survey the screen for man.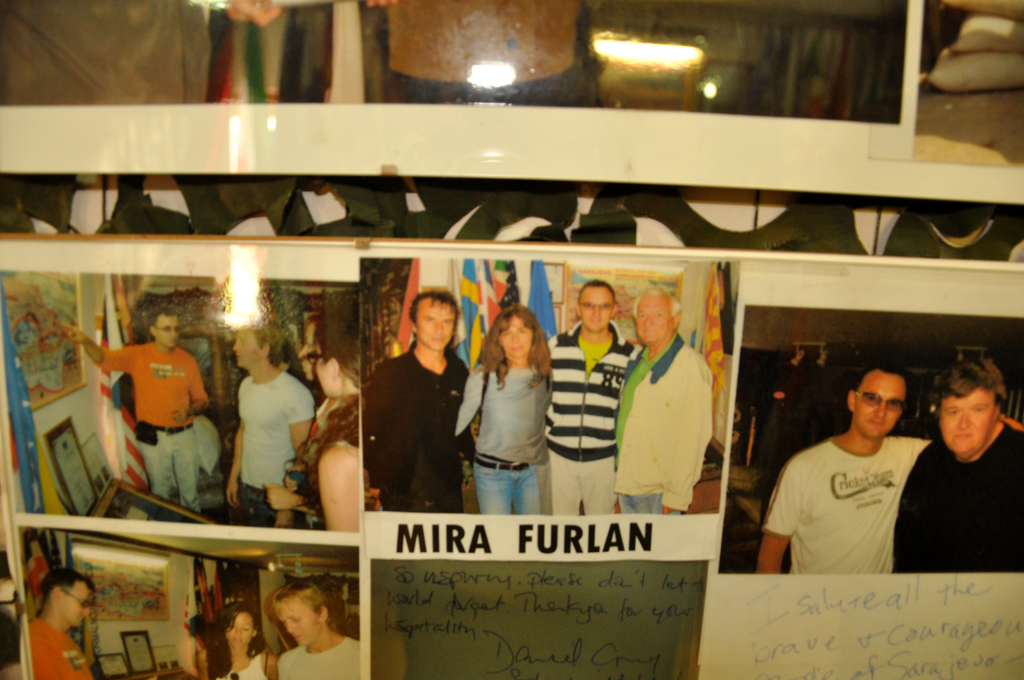
Survey found: bbox(58, 304, 207, 516).
